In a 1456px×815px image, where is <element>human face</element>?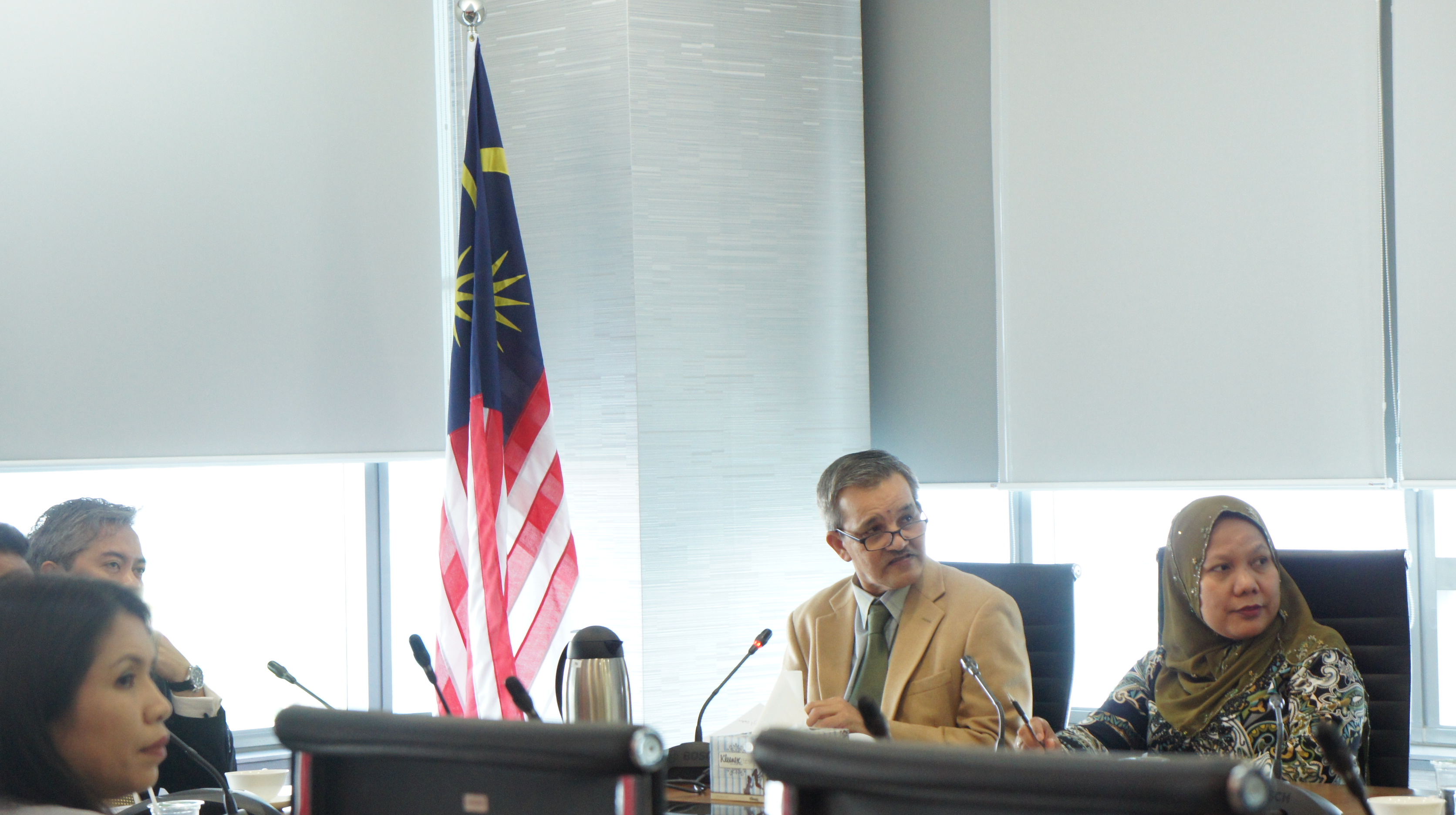
[523,229,557,280].
